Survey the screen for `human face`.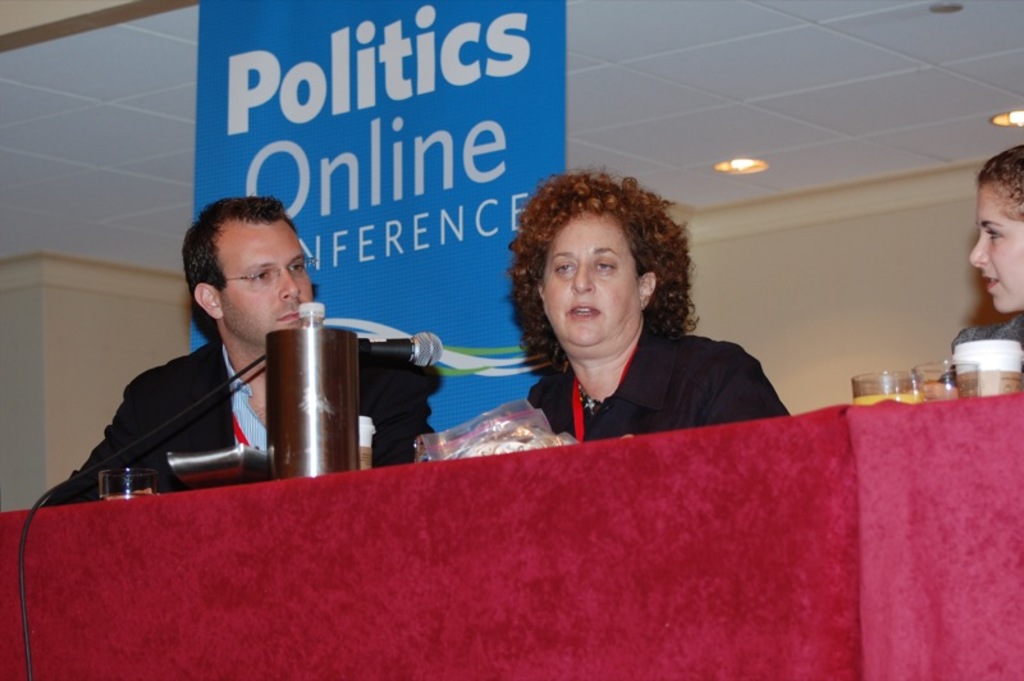
Survey found: bbox(973, 183, 1023, 316).
